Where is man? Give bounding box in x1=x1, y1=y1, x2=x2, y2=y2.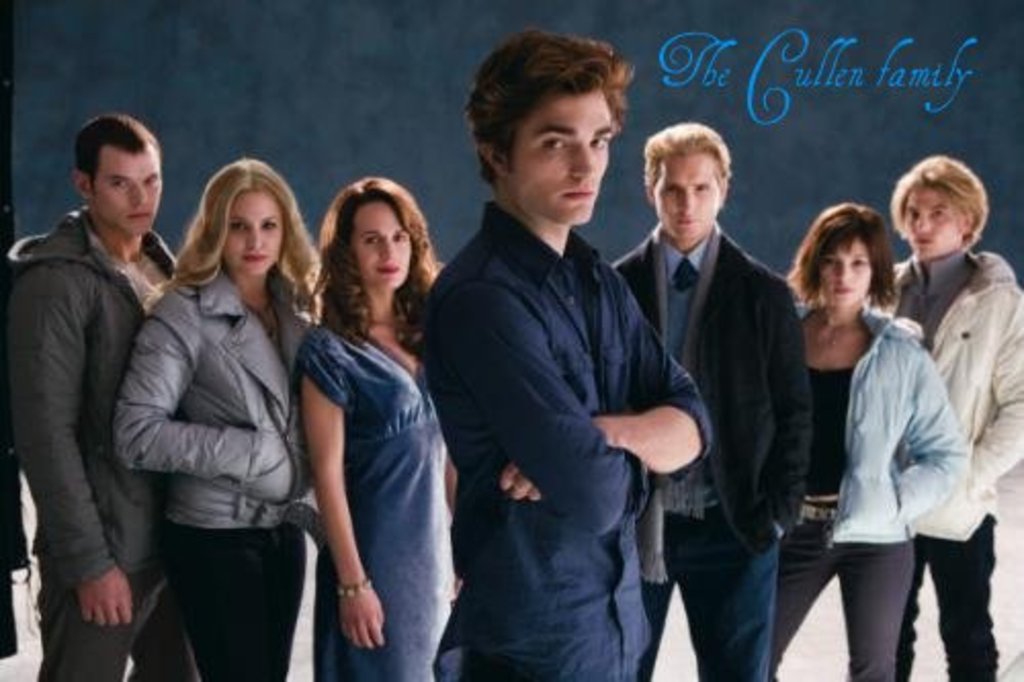
x1=420, y1=29, x2=715, y2=680.
